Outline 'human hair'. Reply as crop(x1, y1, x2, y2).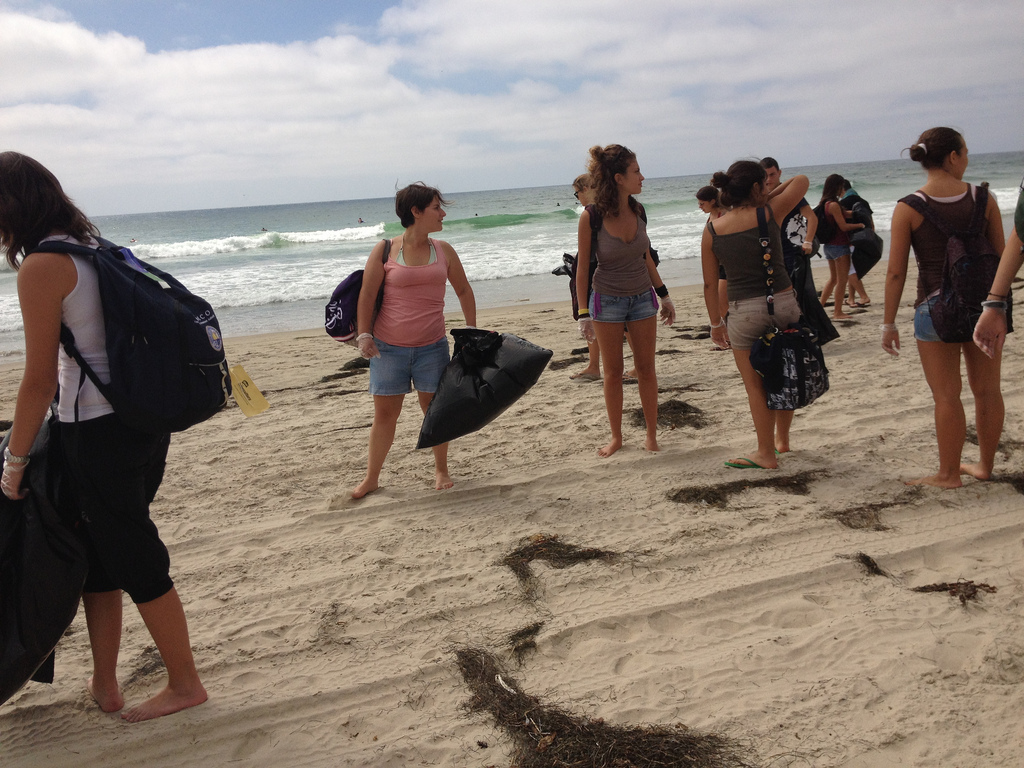
crop(841, 178, 853, 187).
